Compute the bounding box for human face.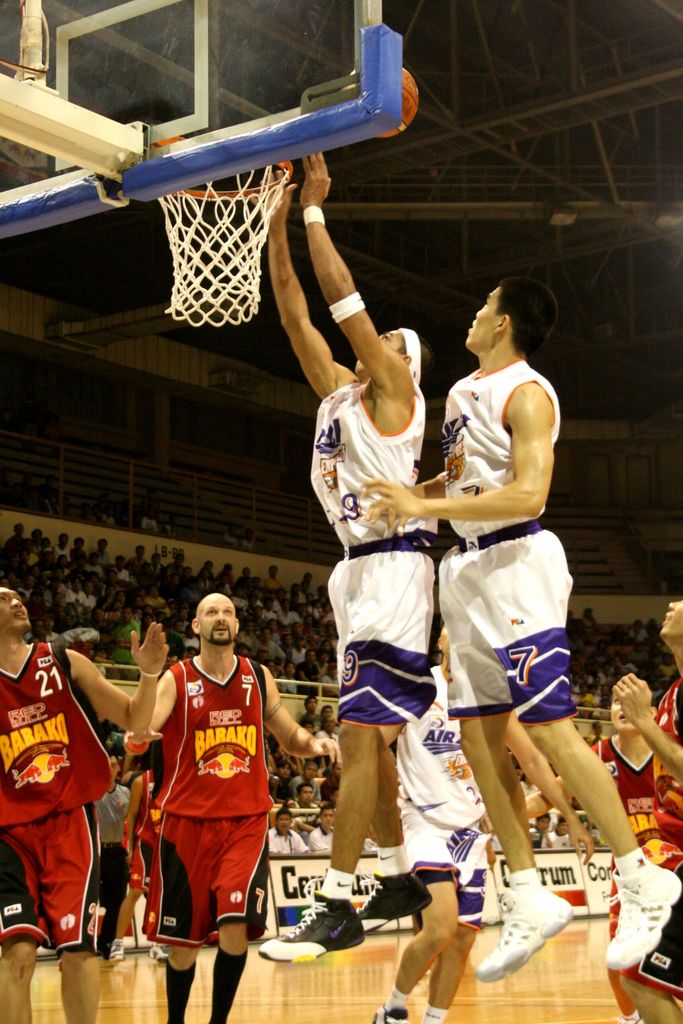
x1=201, y1=588, x2=238, y2=648.
